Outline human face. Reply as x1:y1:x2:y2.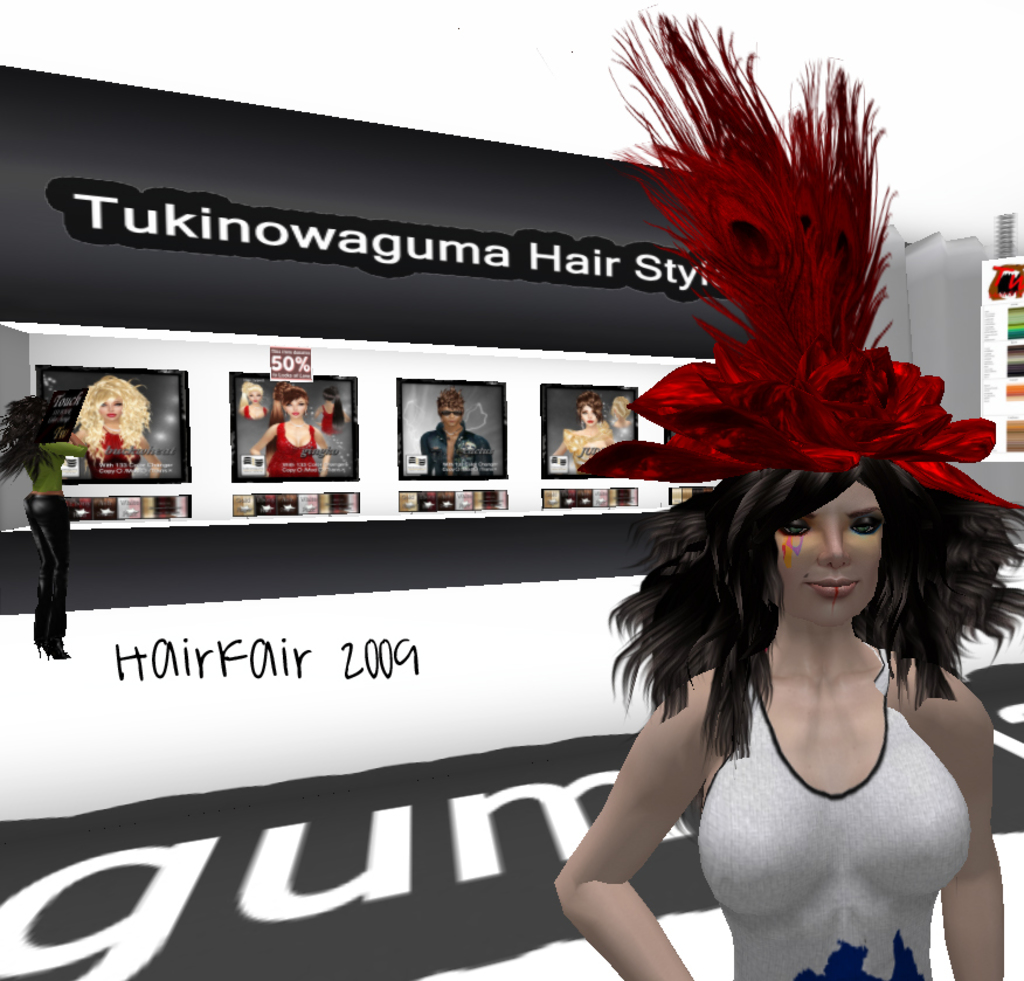
773:474:878:621.
